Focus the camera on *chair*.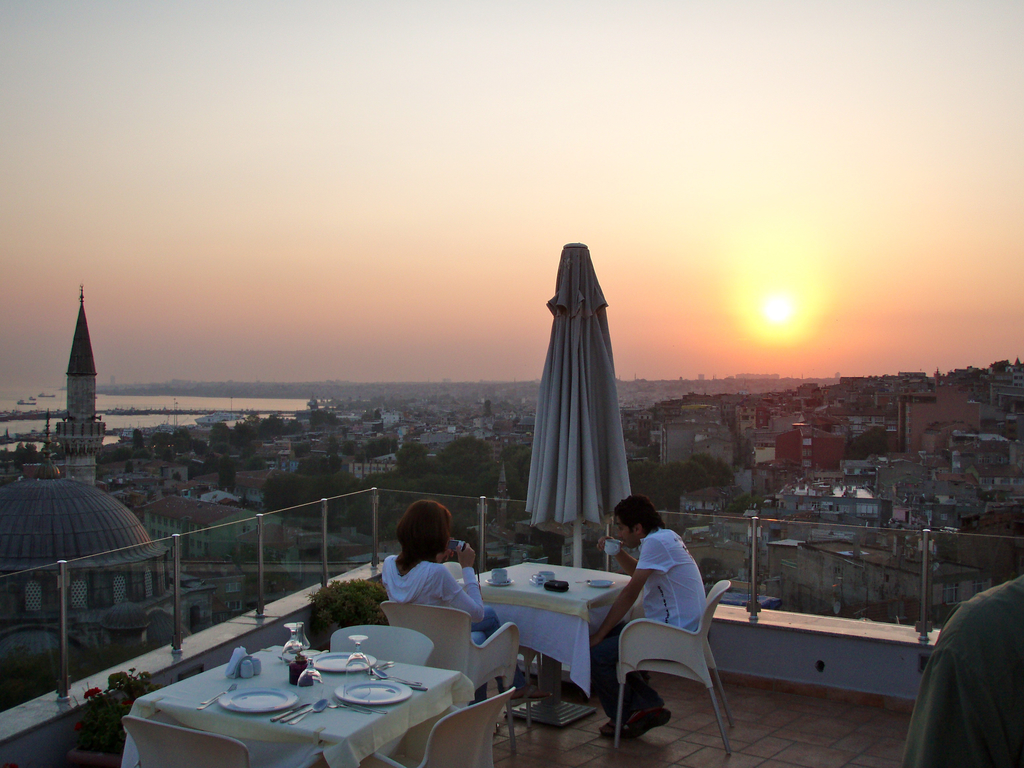
Focus region: {"x1": 382, "y1": 600, "x2": 520, "y2": 764}.
